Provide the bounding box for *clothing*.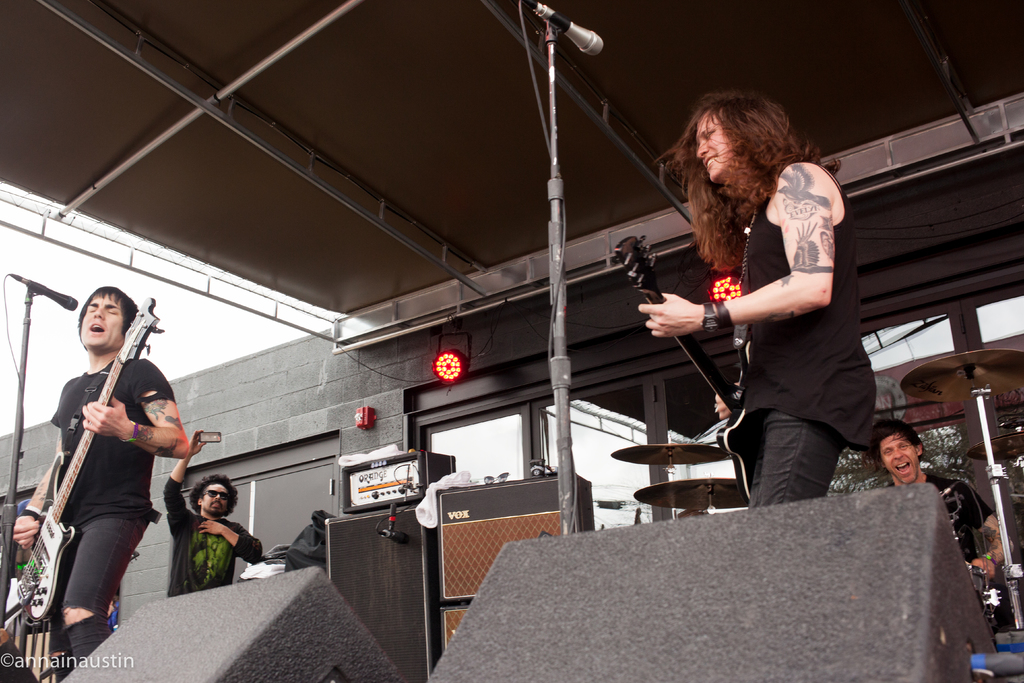
168,478,264,591.
